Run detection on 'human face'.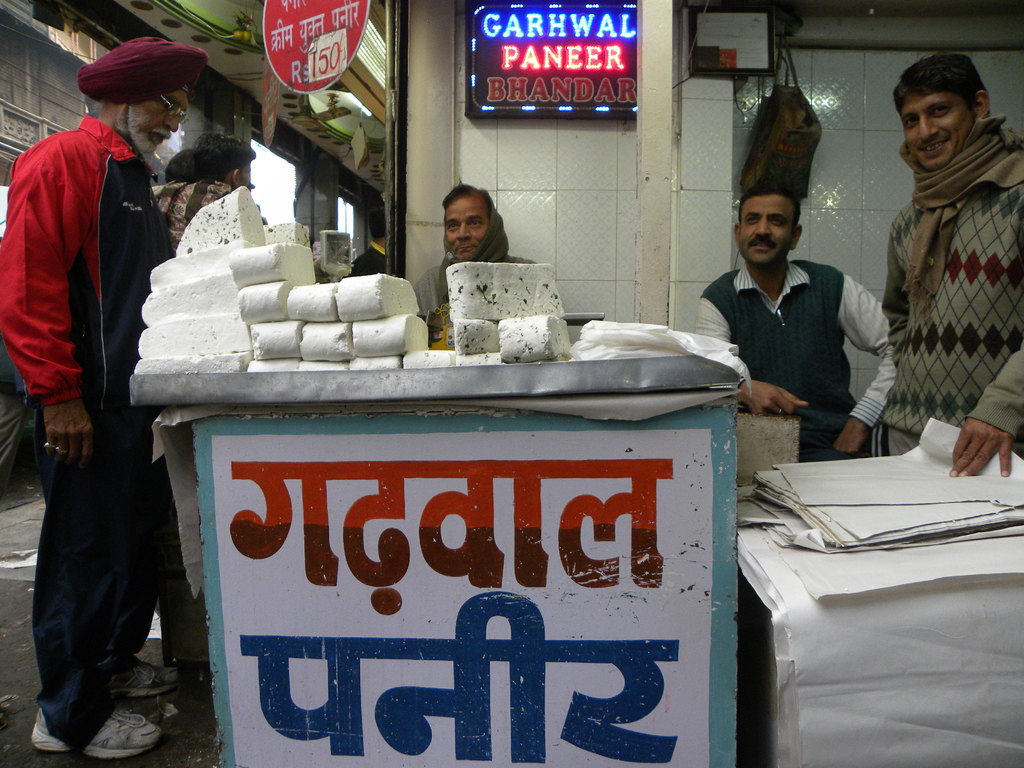
Result: bbox=(441, 193, 490, 262).
